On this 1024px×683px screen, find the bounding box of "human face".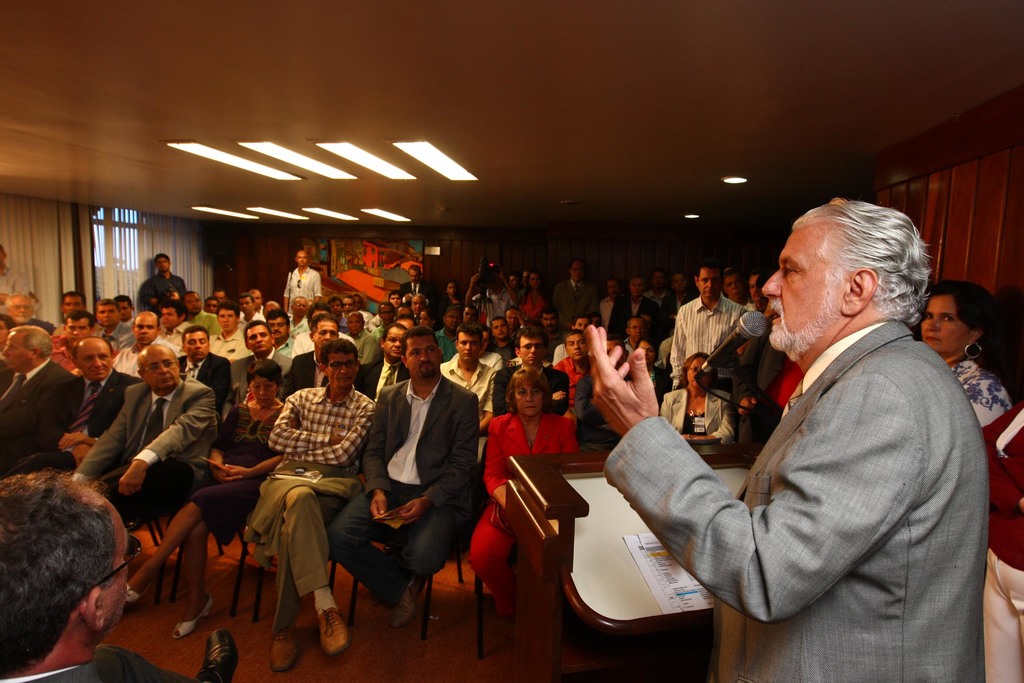
Bounding box: (213, 292, 223, 303).
